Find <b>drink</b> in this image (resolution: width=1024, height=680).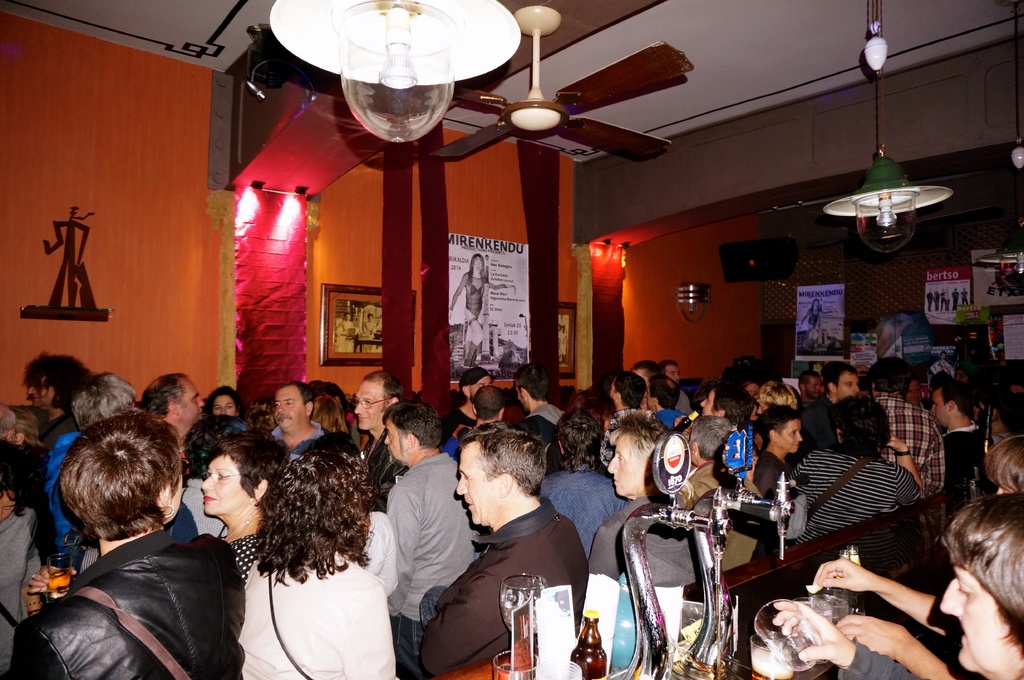
bbox=[810, 597, 850, 626].
